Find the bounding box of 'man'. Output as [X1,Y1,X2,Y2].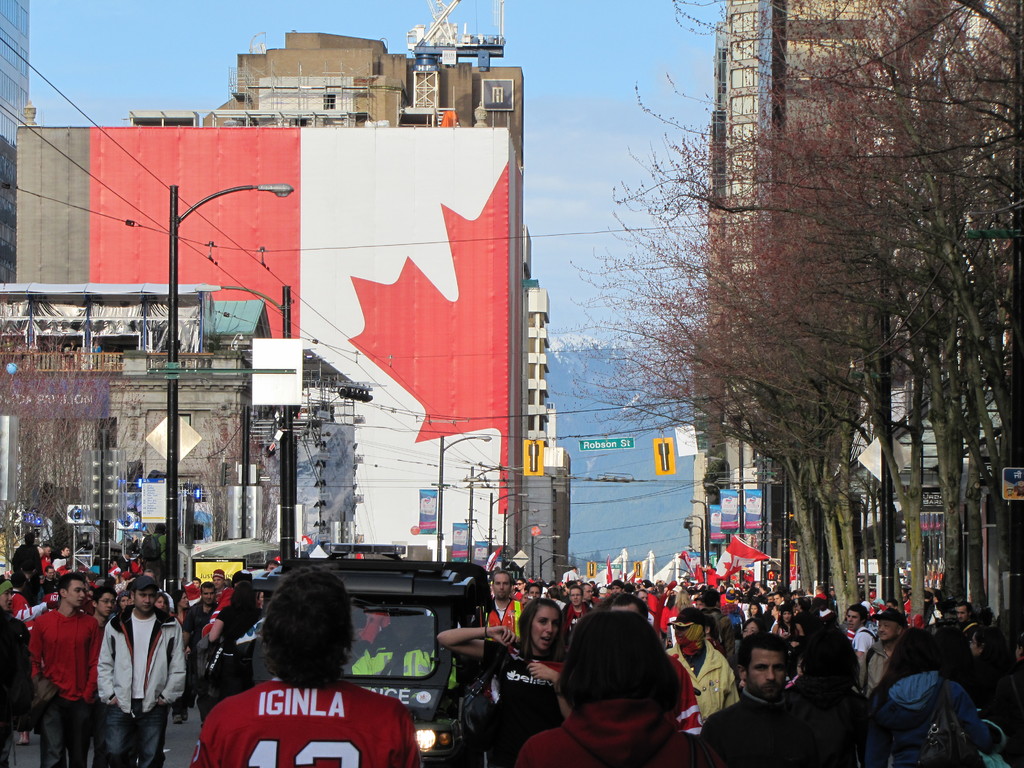
[580,581,595,602].
